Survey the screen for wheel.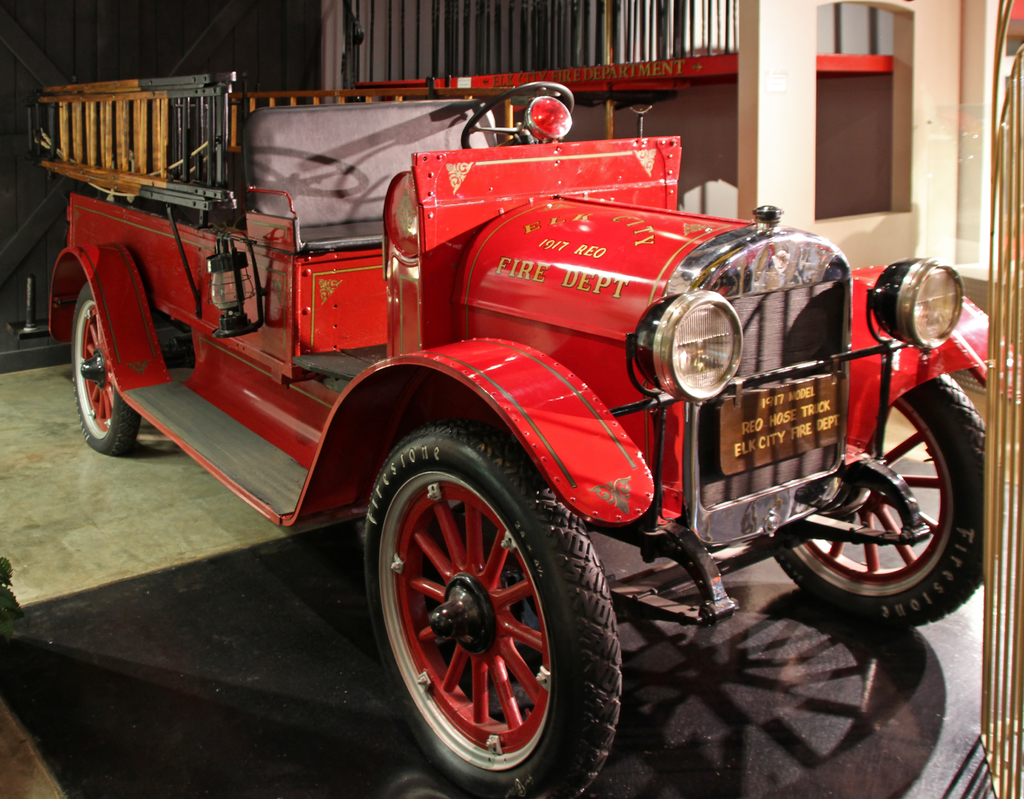
Survey found: bbox(357, 416, 627, 798).
